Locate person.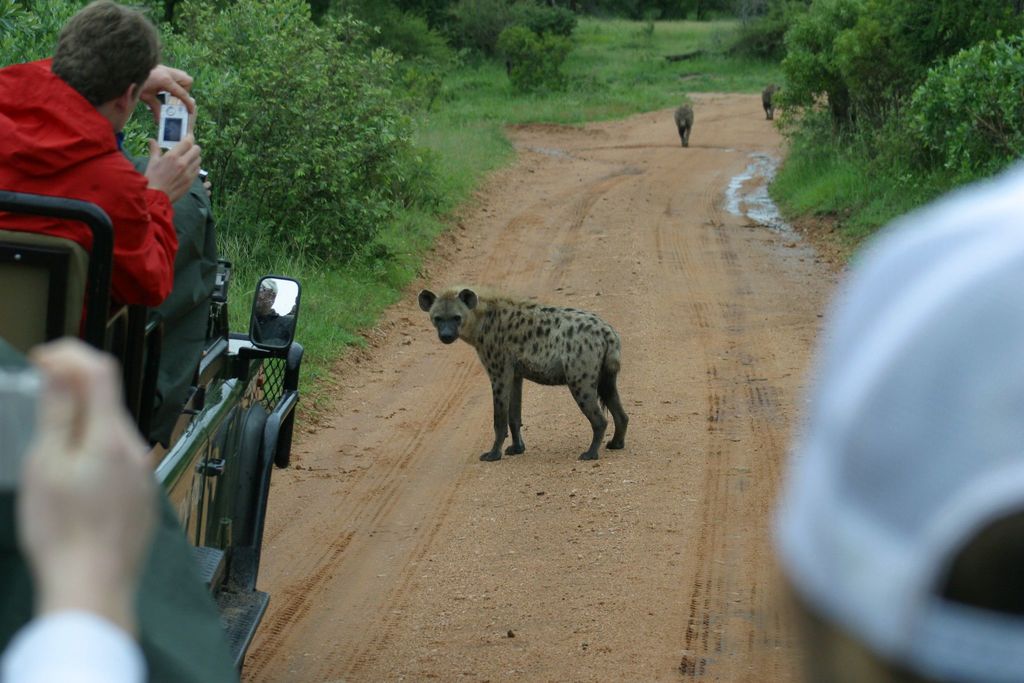
Bounding box: <box>760,153,1023,682</box>.
